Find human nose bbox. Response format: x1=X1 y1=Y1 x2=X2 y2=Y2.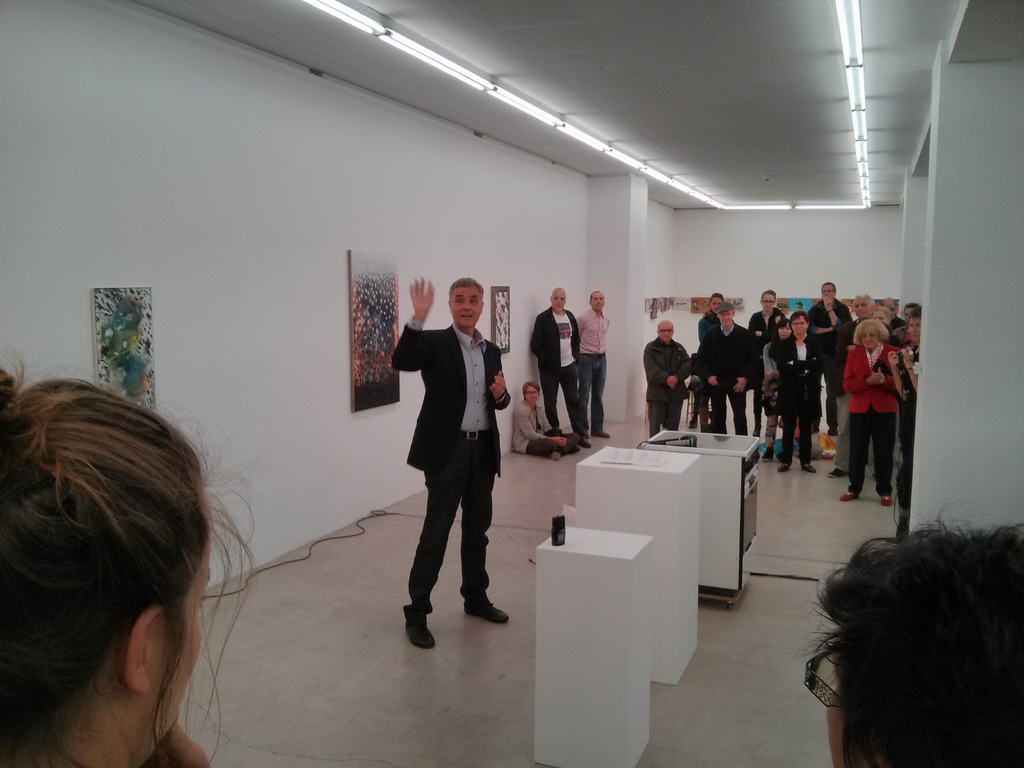
x1=532 y1=390 x2=536 y2=394.
